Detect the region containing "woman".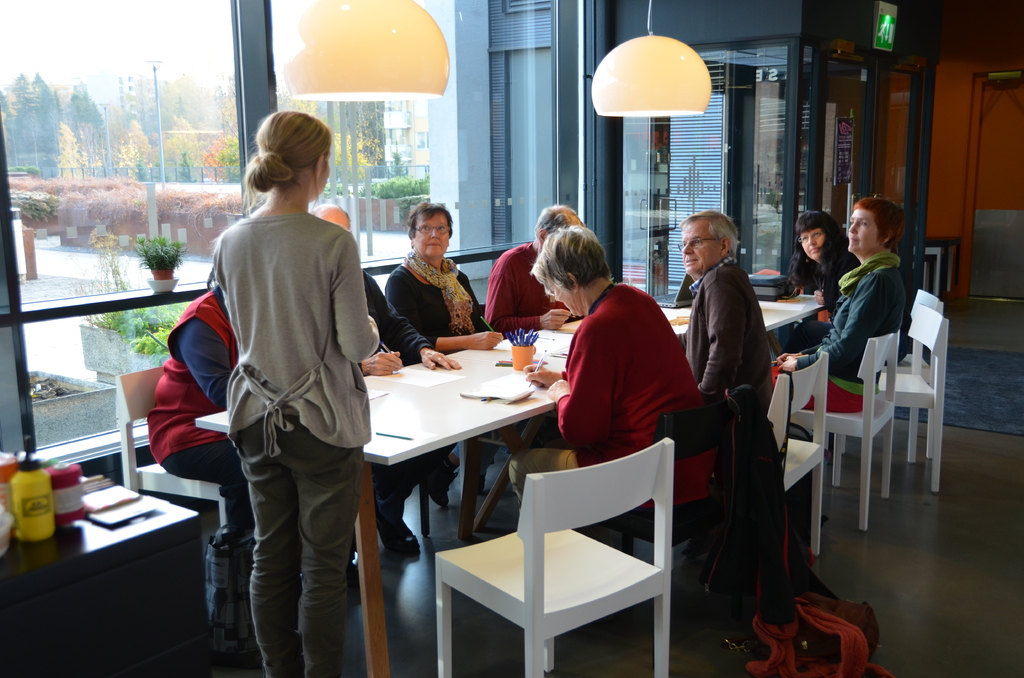
box=[381, 199, 506, 519].
